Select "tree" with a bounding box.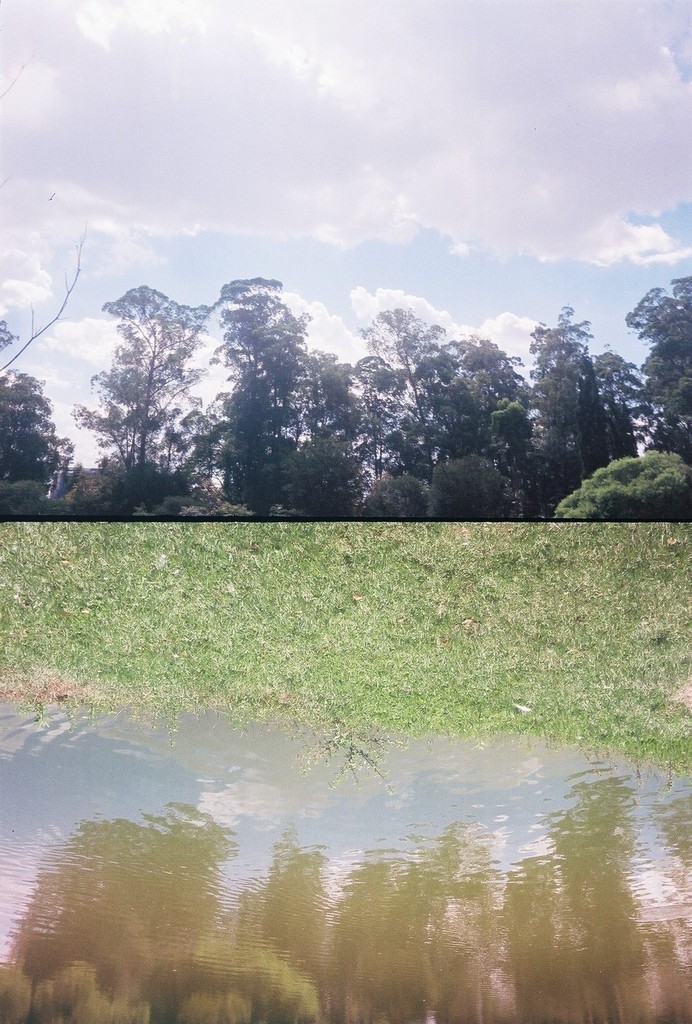
box(81, 259, 208, 515).
